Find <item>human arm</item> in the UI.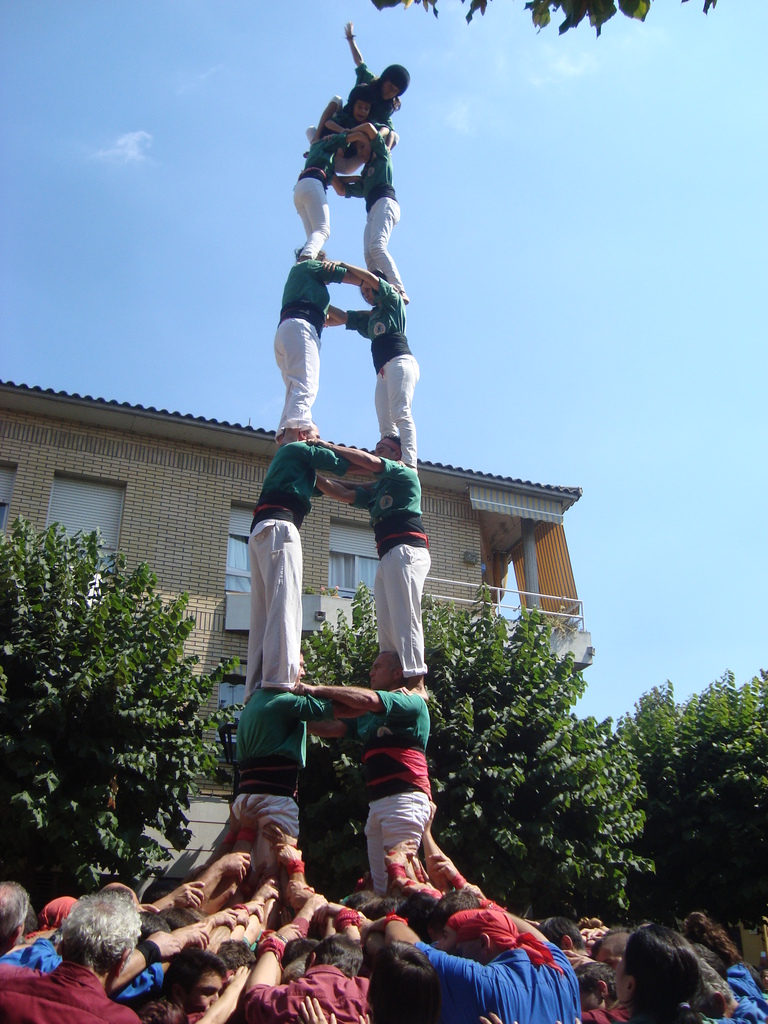
UI element at {"x1": 324, "y1": 126, "x2": 376, "y2": 144}.
